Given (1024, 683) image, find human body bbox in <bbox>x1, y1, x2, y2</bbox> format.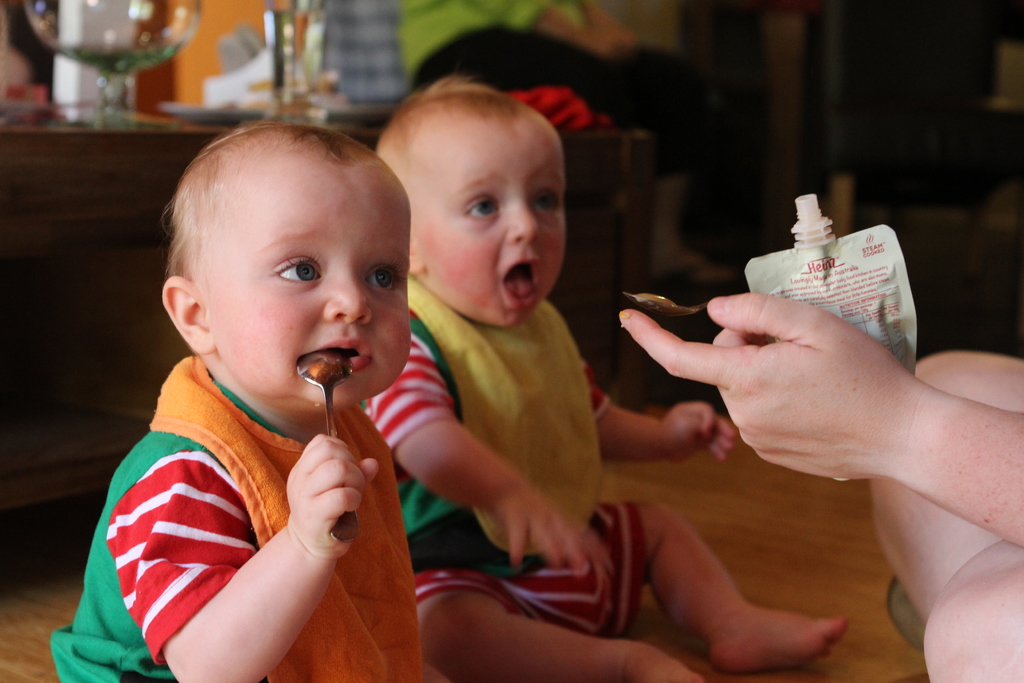
<bbox>614, 293, 1023, 682</bbox>.
